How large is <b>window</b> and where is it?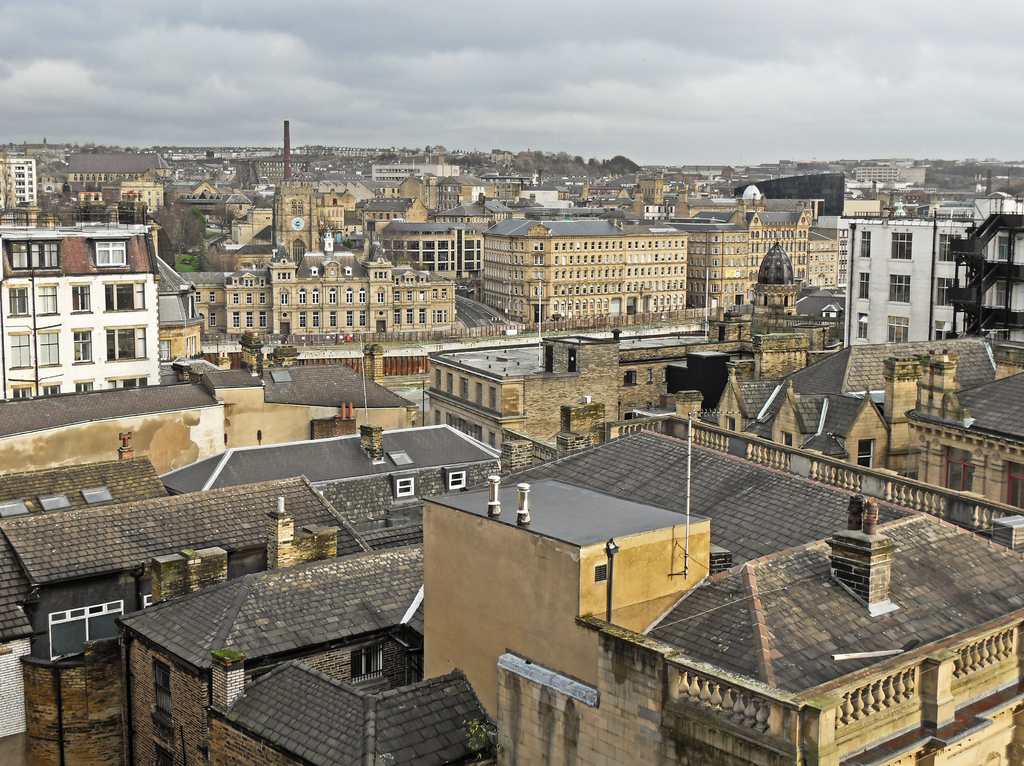
Bounding box: (x1=461, y1=380, x2=470, y2=400).
